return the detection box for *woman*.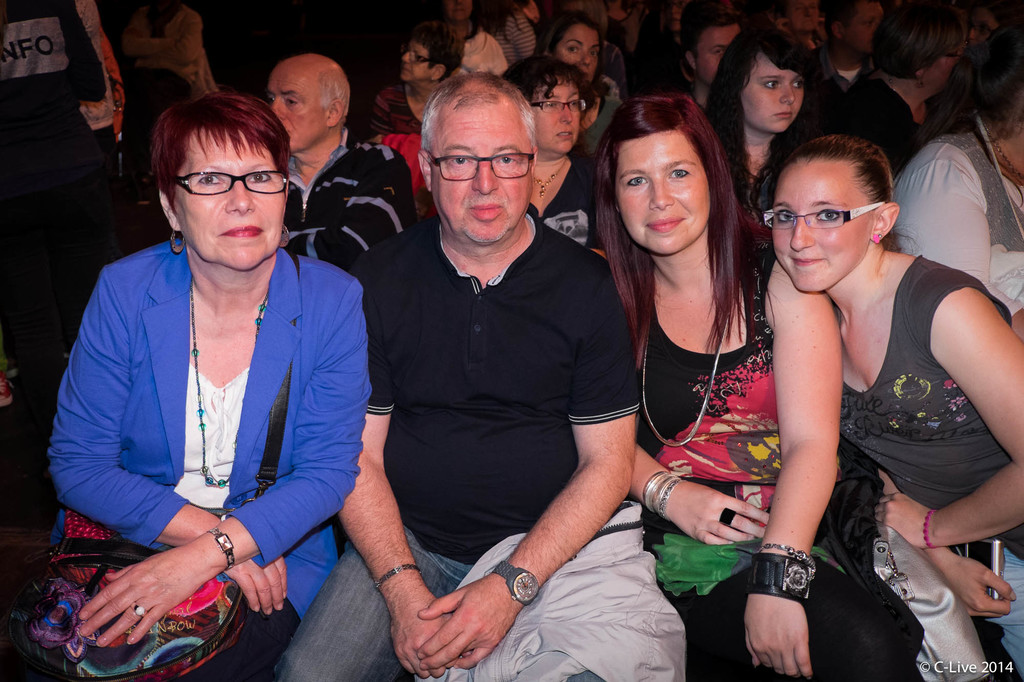
[585, 89, 924, 681].
